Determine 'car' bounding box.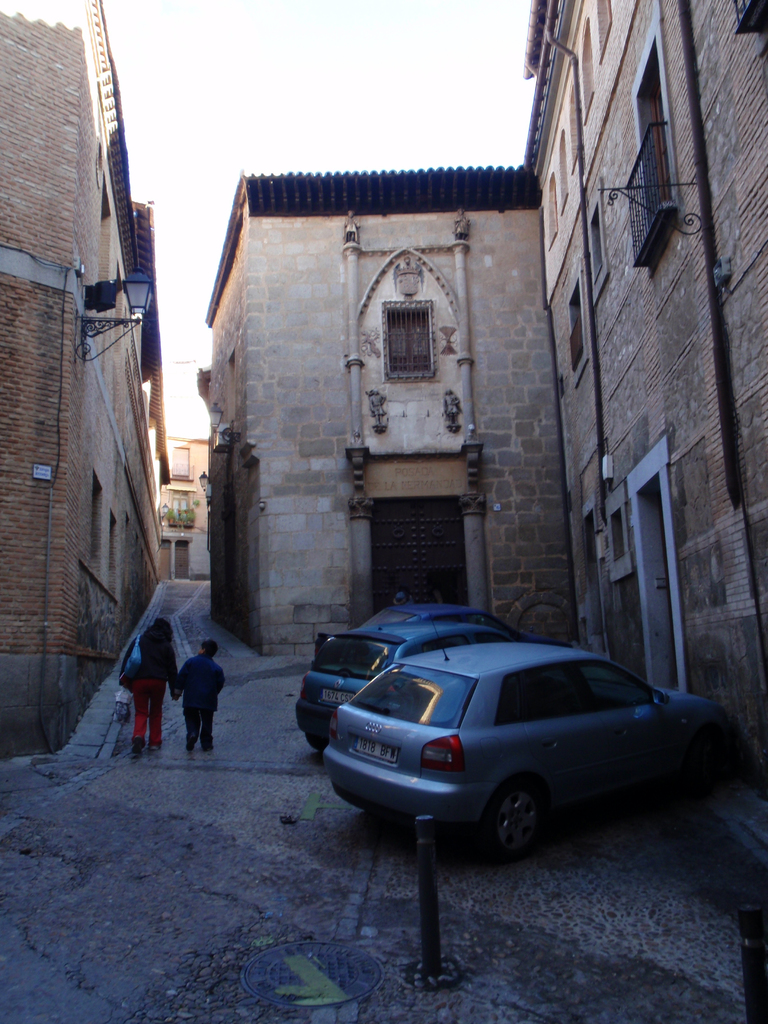
Determined: 284 617 546 745.
